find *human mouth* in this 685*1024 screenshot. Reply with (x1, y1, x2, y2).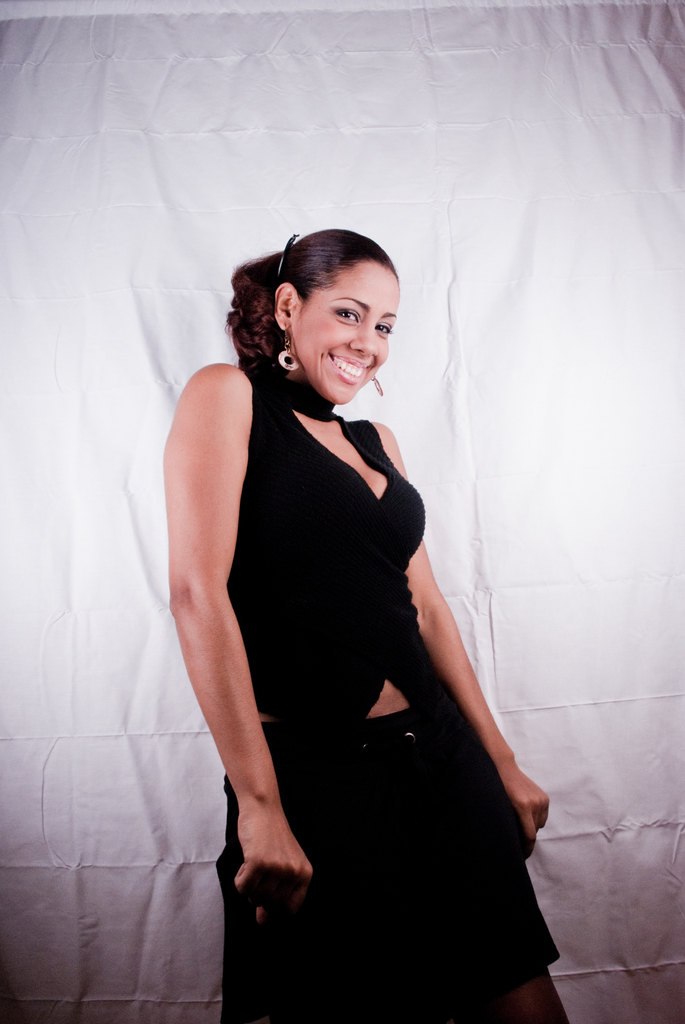
(329, 352, 370, 387).
